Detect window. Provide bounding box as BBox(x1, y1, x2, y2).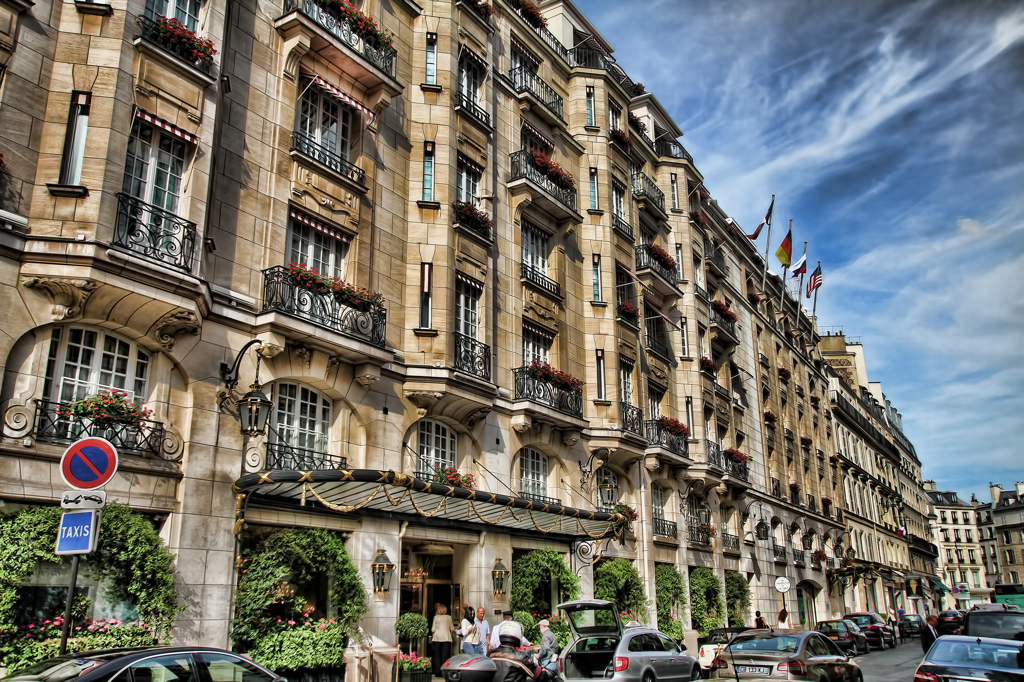
BBox(593, 256, 603, 307).
